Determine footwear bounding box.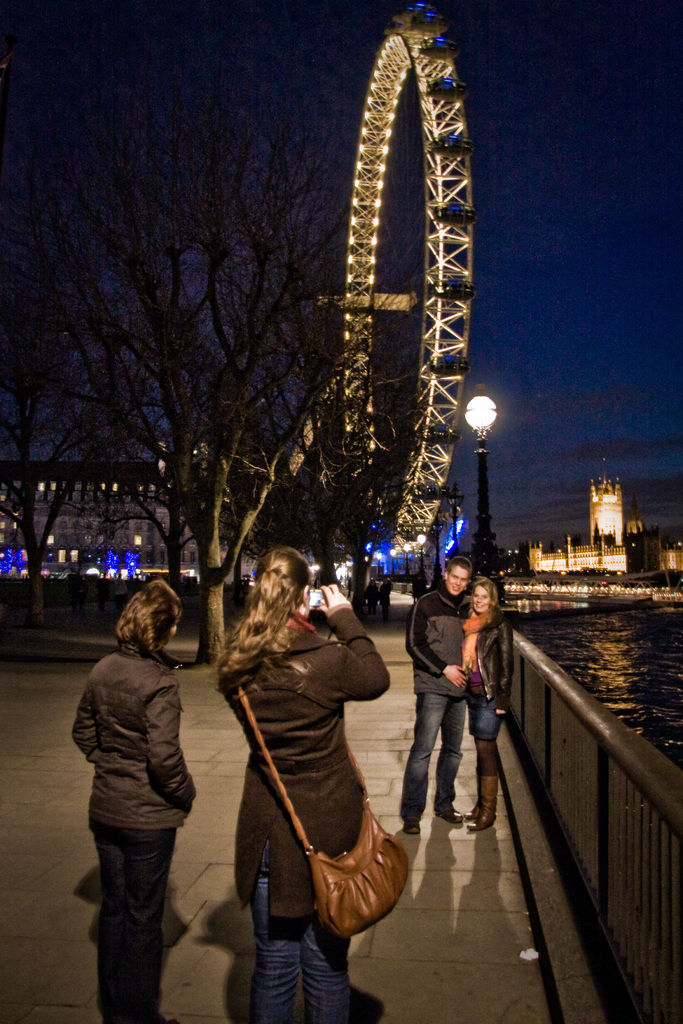
Determined: {"left": 345, "top": 987, "right": 387, "bottom": 1023}.
